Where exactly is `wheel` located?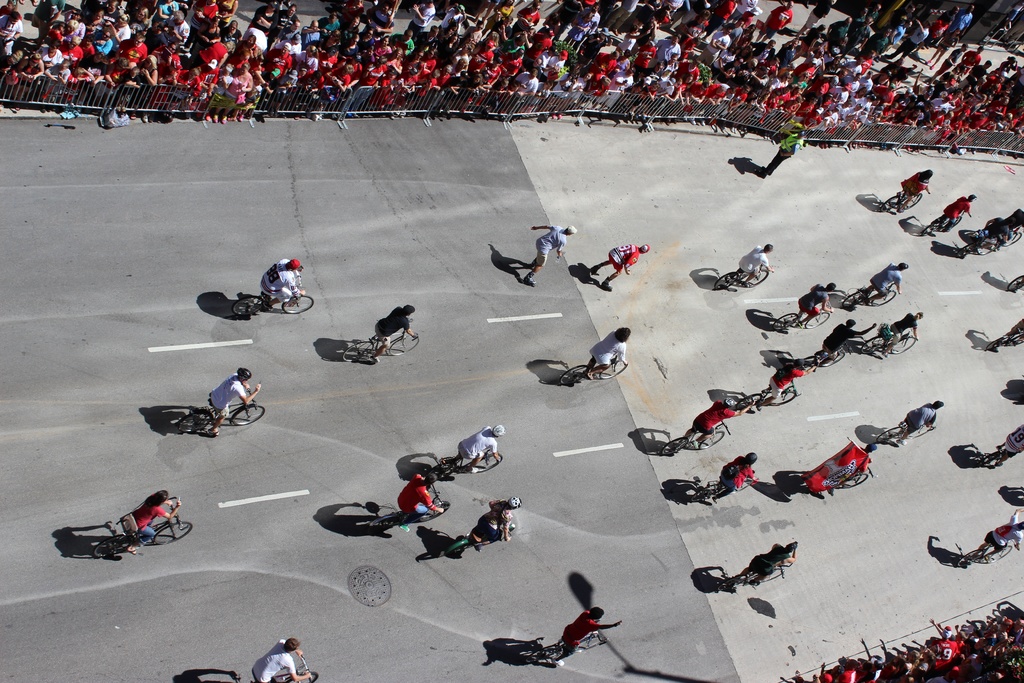
Its bounding box is select_region(598, 356, 628, 379).
